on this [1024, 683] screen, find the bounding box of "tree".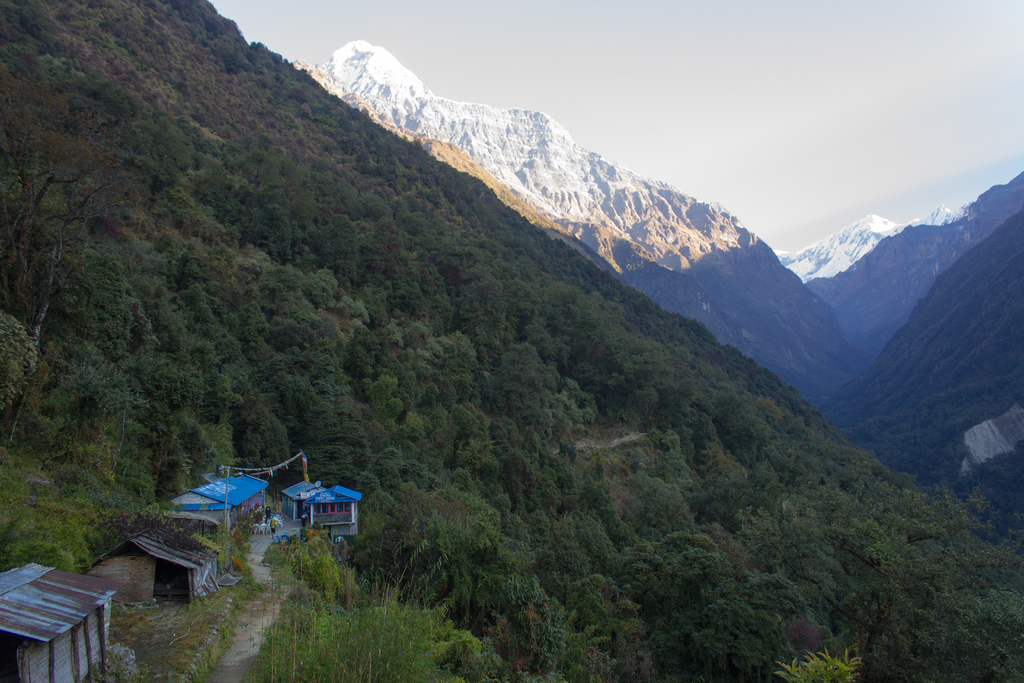
Bounding box: (764, 493, 951, 682).
